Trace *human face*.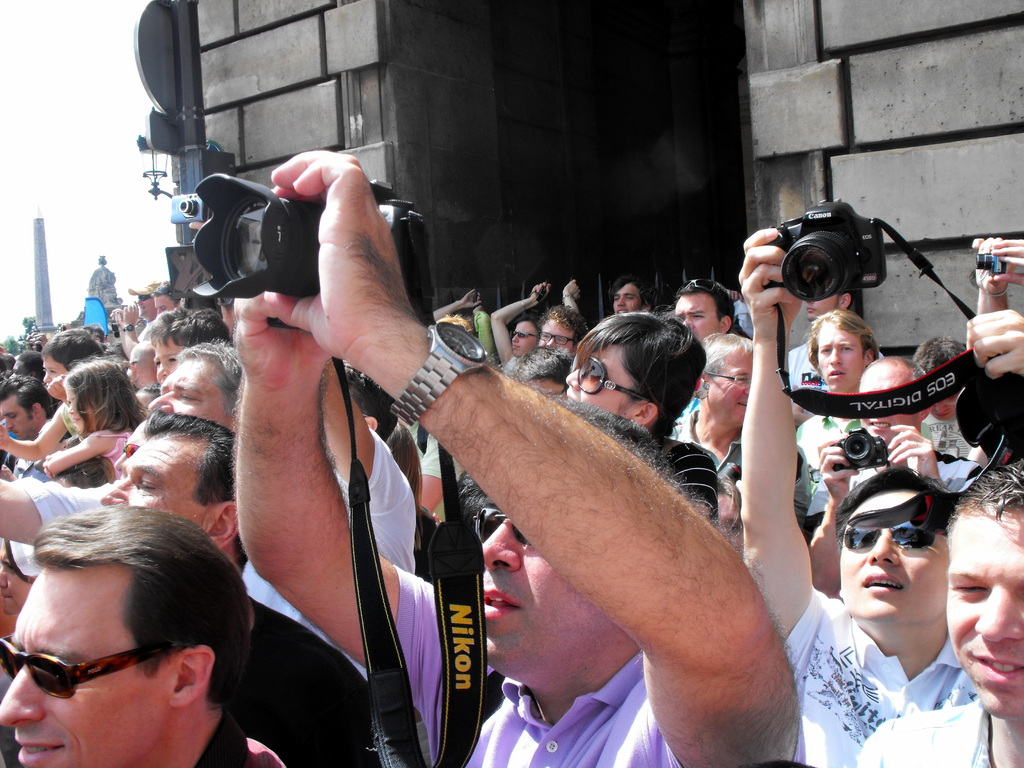
Traced to bbox=[136, 296, 154, 319].
